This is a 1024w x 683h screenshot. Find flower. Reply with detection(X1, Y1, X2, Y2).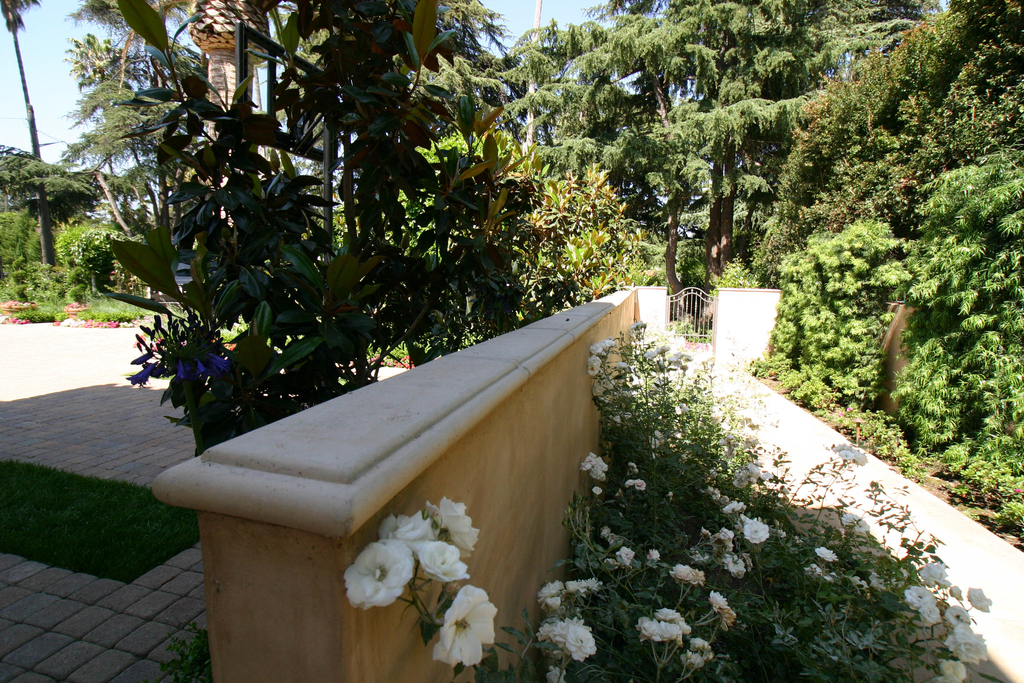
detection(342, 500, 483, 608).
